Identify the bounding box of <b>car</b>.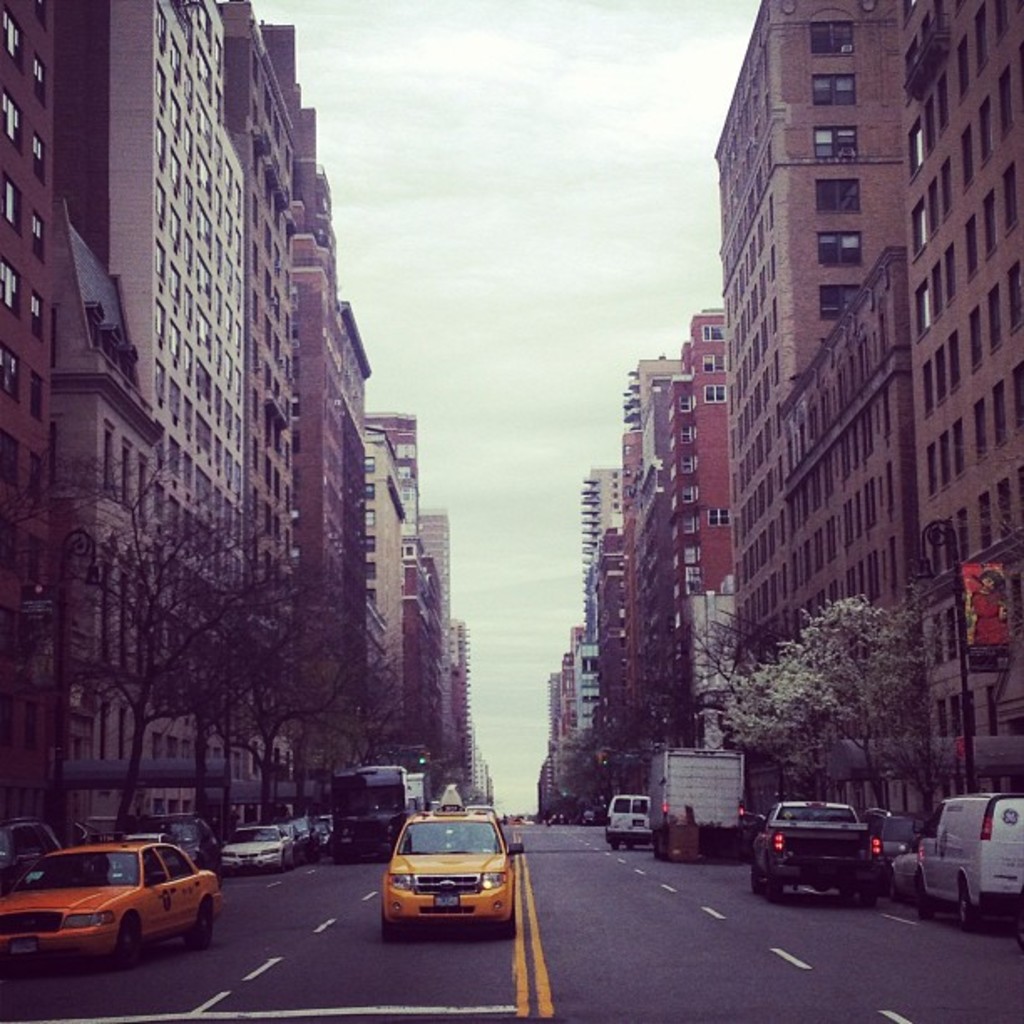
[860,800,919,855].
